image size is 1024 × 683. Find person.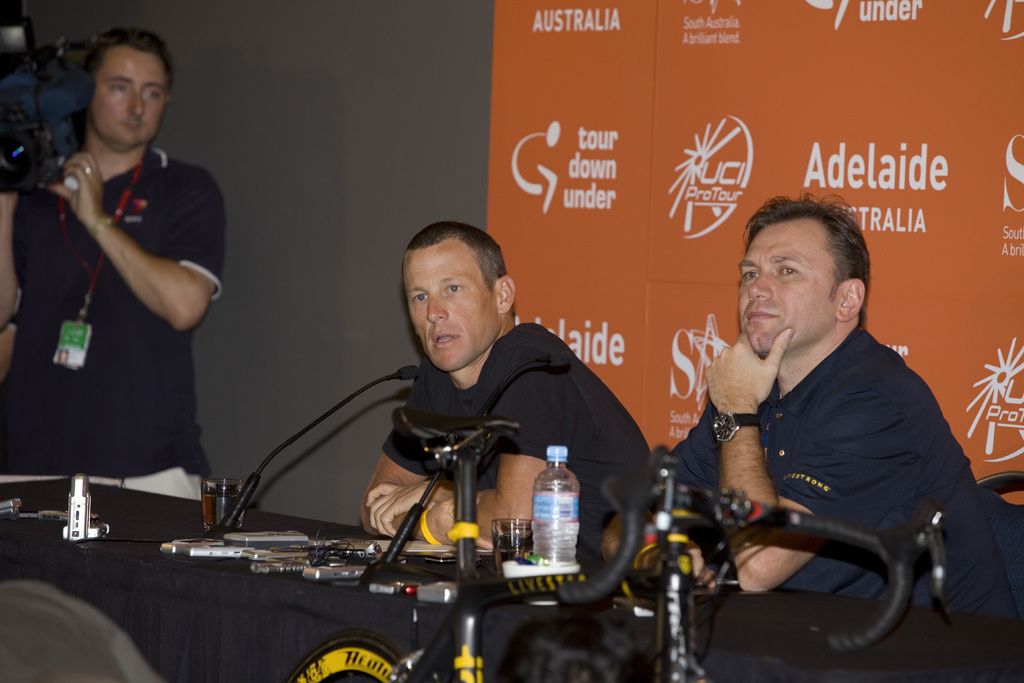
(7, 0, 237, 602).
